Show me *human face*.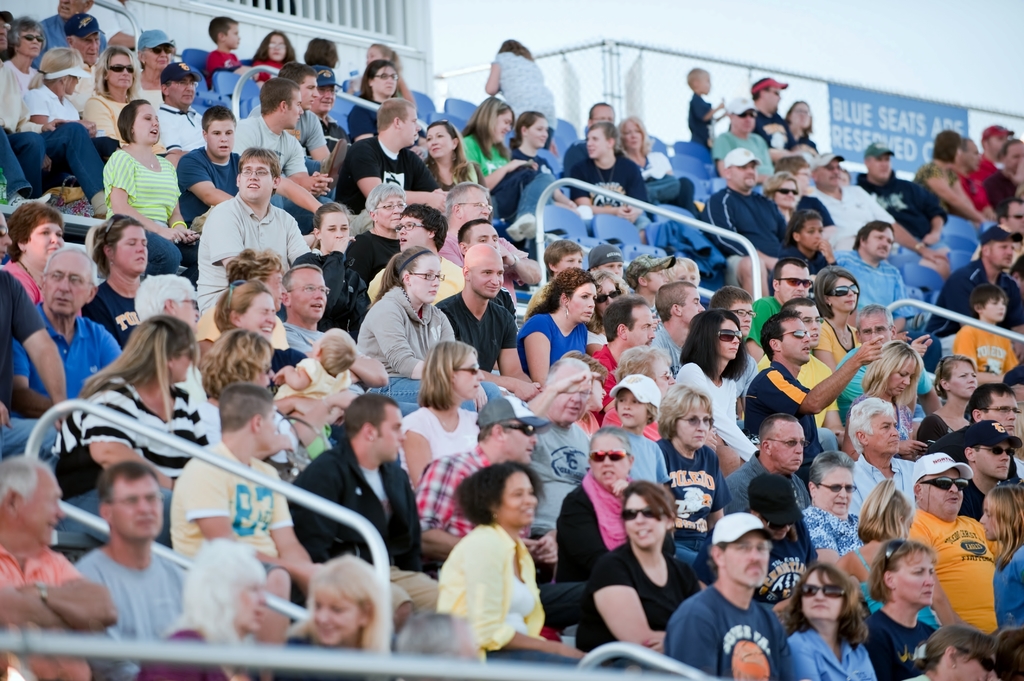
*human face* is here: bbox(170, 286, 202, 327).
